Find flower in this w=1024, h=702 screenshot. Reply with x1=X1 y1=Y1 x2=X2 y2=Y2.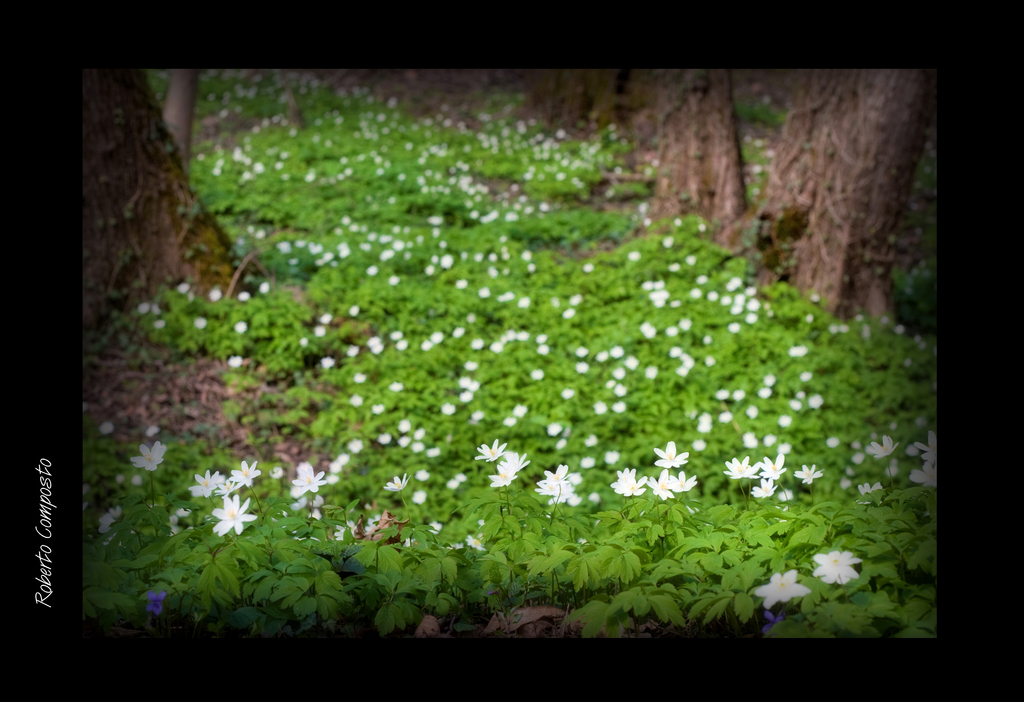
x1=654 y1=438 x2=691 y2=469.
